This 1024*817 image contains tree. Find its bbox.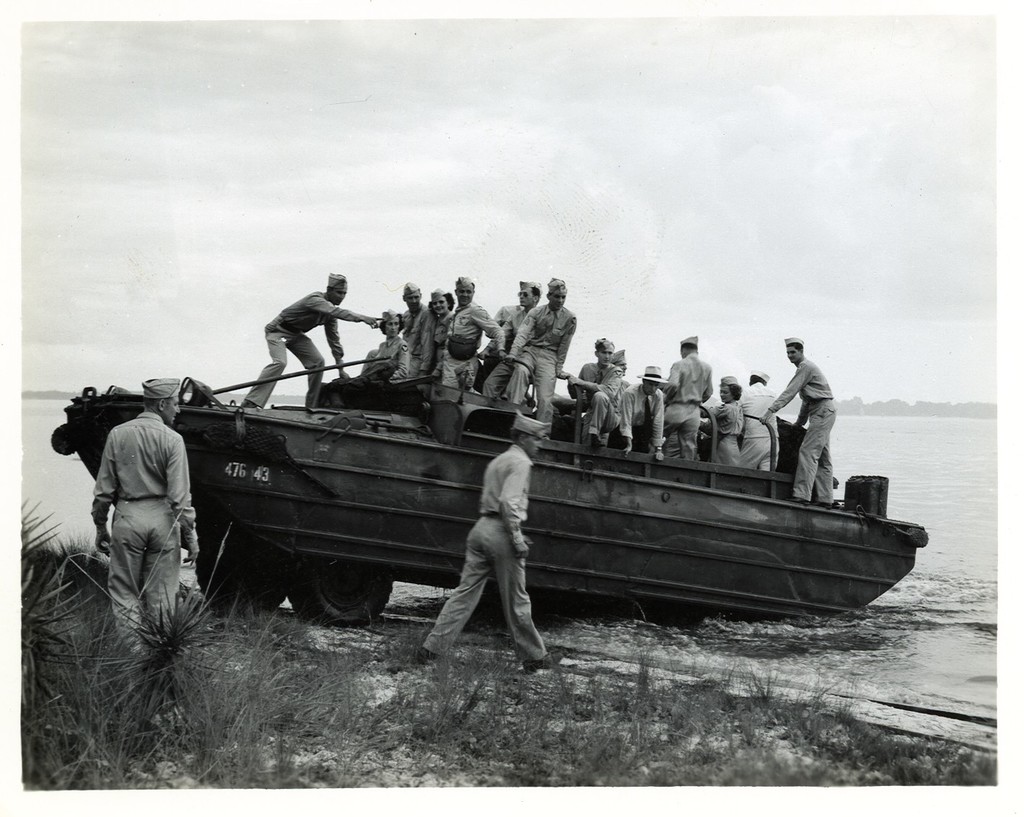
{"x1": 9, "y1": 494, "x2": 319, "y2": 795}.
